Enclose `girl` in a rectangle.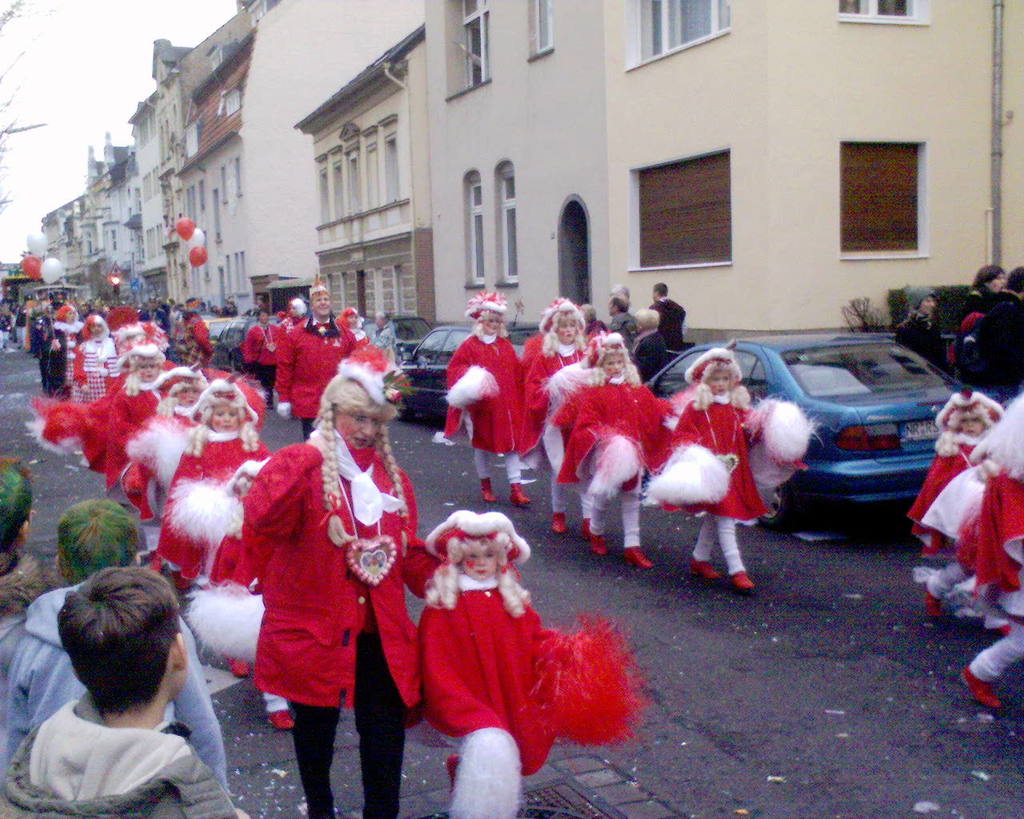
box(547, 324, 675, 555).
